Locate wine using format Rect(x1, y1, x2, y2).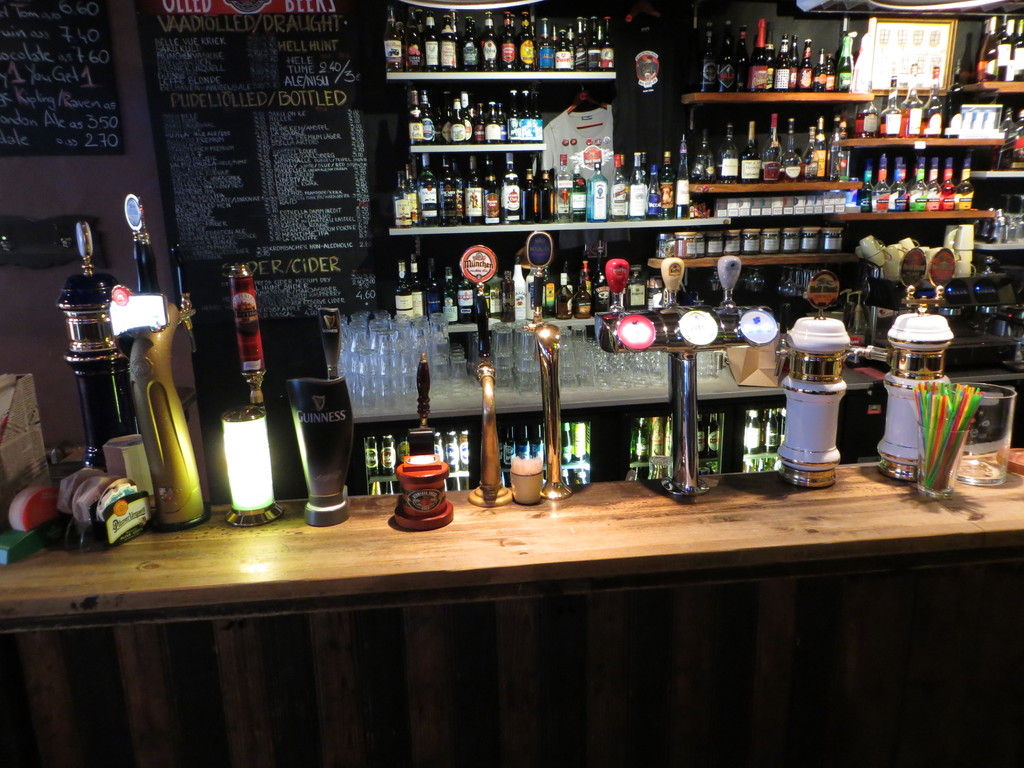
Rect(388, 259, 413, 324).
